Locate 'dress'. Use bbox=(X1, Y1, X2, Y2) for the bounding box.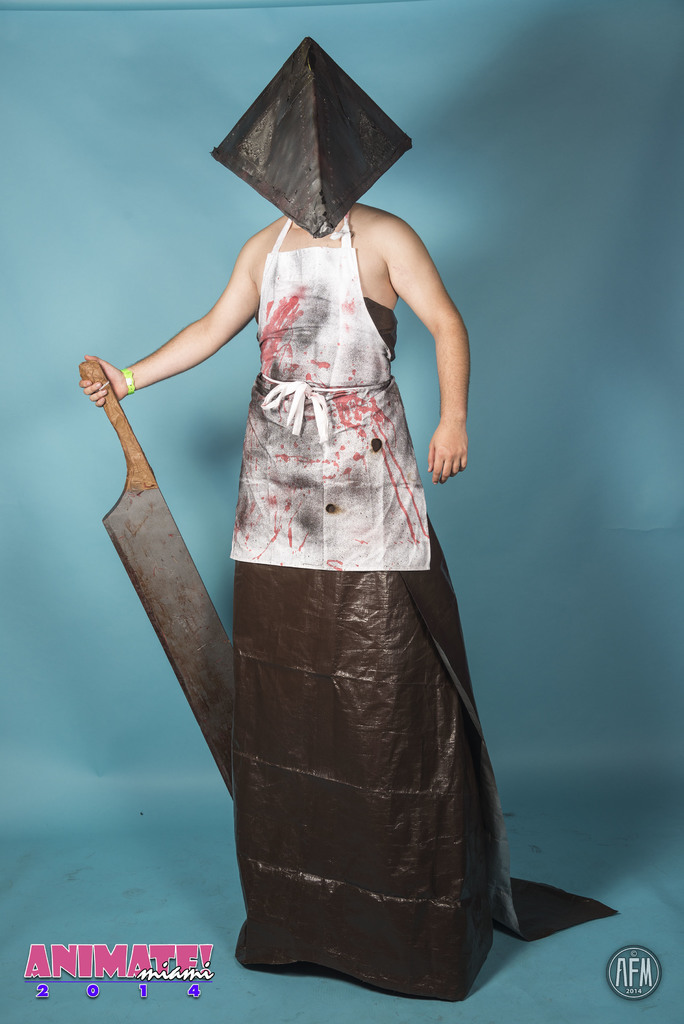
bbox=(234, 297, 617, 1002).
